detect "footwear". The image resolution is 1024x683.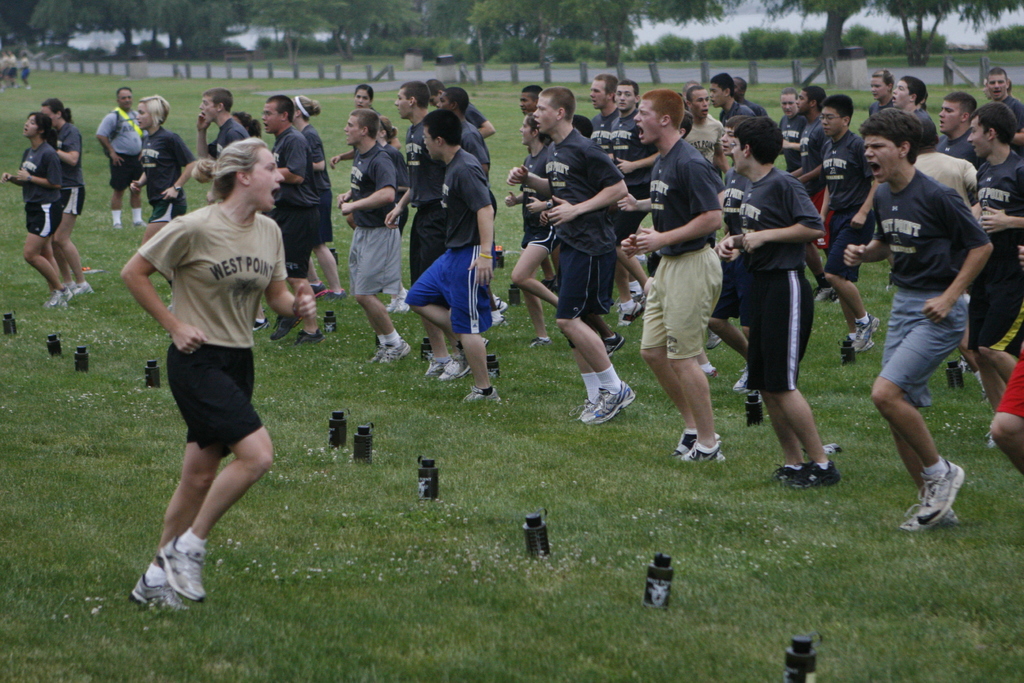
(x1=271, y1=318, x2=305, y2=343).
